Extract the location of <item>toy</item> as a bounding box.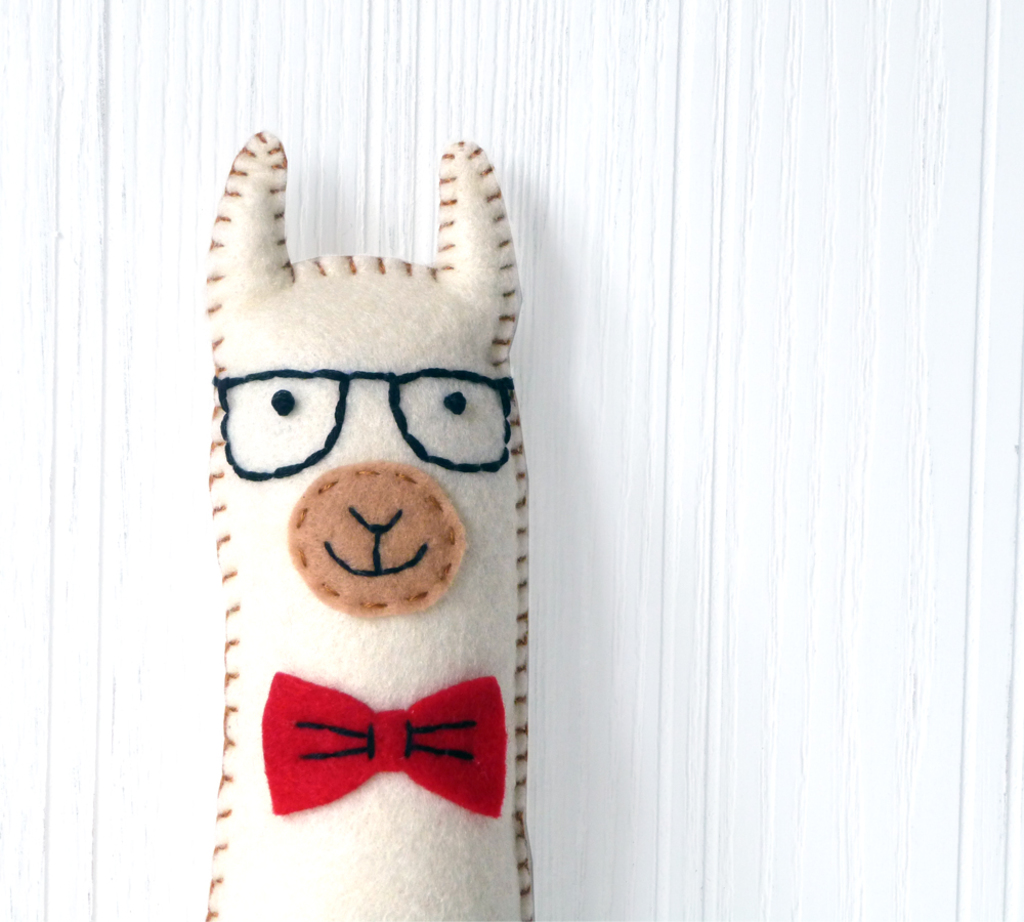
x1=203 y1=130 x2=535 y2=921.
